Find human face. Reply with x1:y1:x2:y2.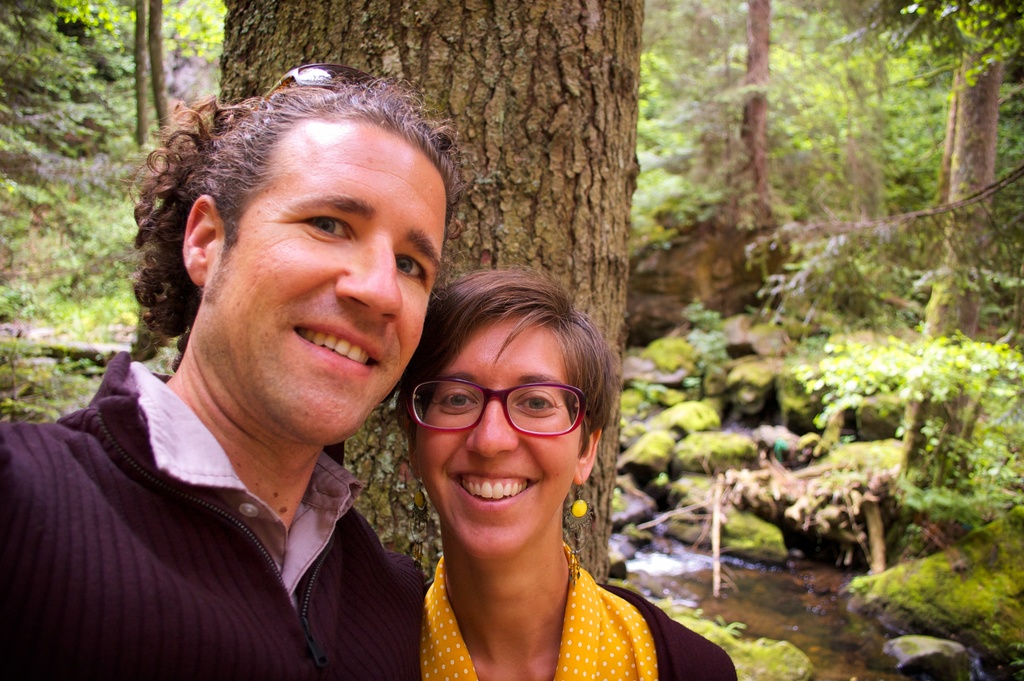
414:316:581:557.
